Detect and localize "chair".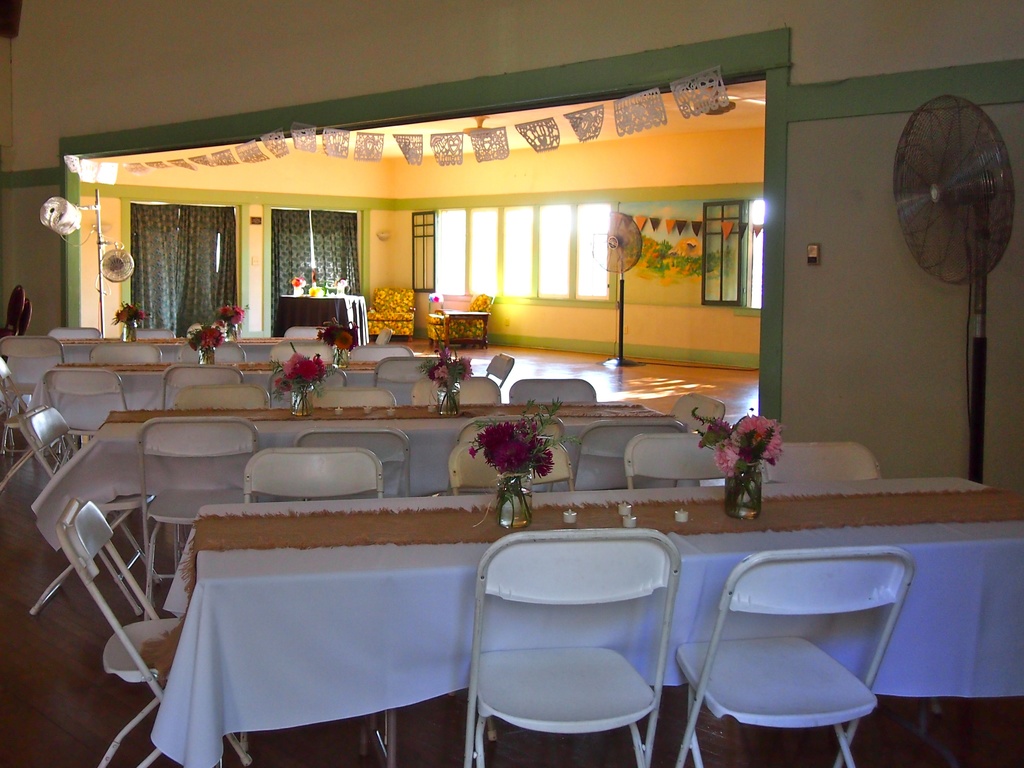
Localized at 422:291:493:353.
